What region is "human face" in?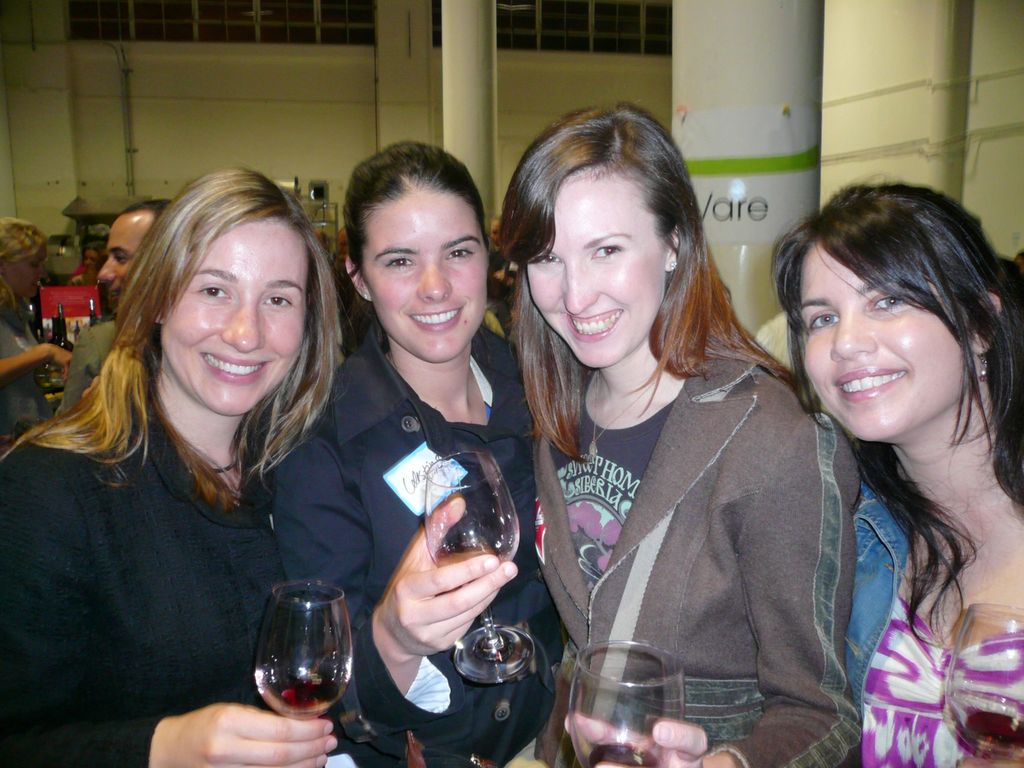
358 207 489 363.
